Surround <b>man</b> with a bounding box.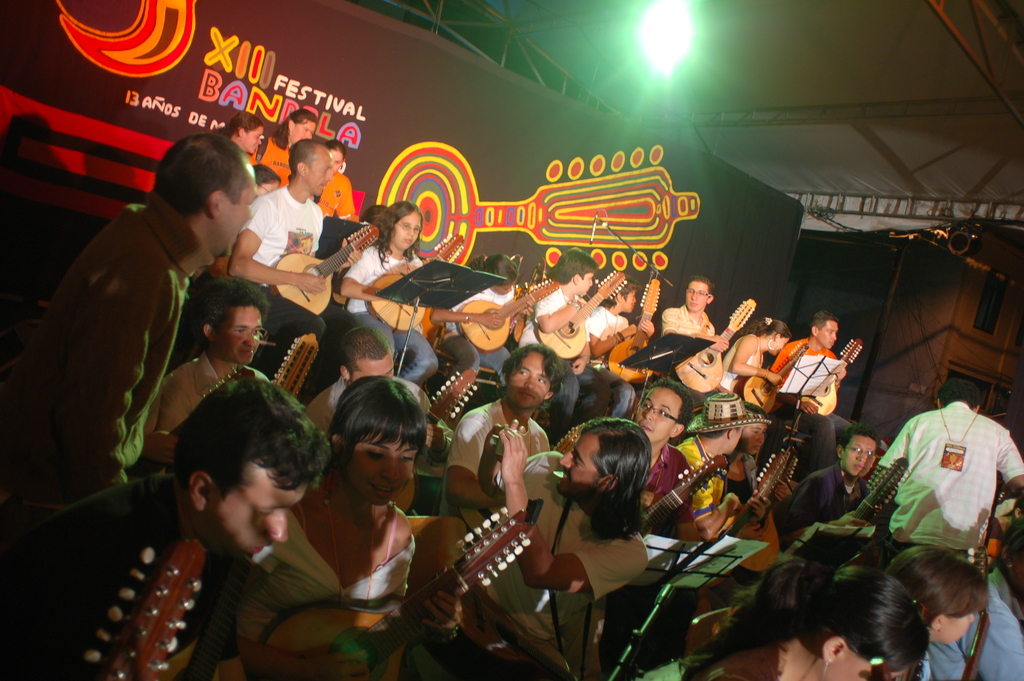
left=161, top=283, right=266, bottom=436.
